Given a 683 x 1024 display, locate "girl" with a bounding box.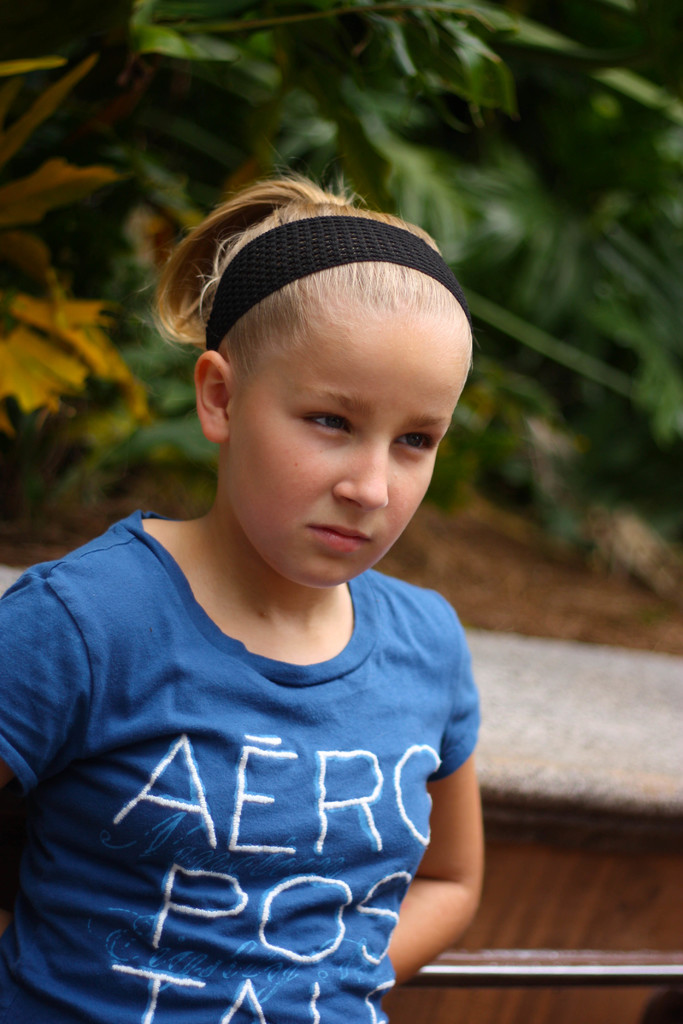
Located: bbox(0, 171, 487, 1023).
